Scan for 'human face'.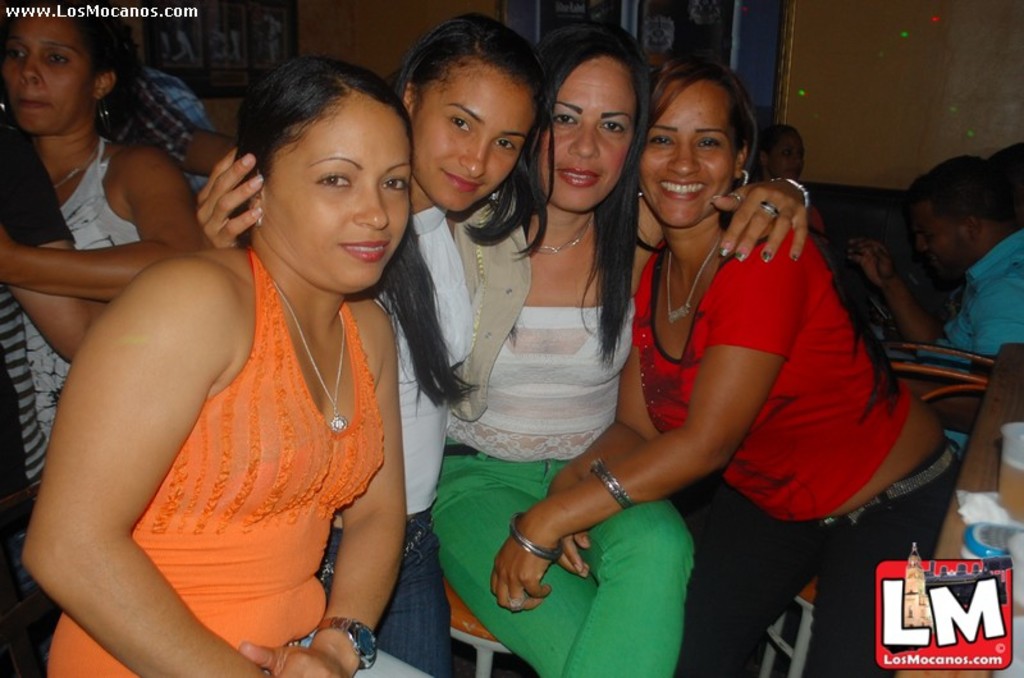
Scan result: 764/134/806/178.
